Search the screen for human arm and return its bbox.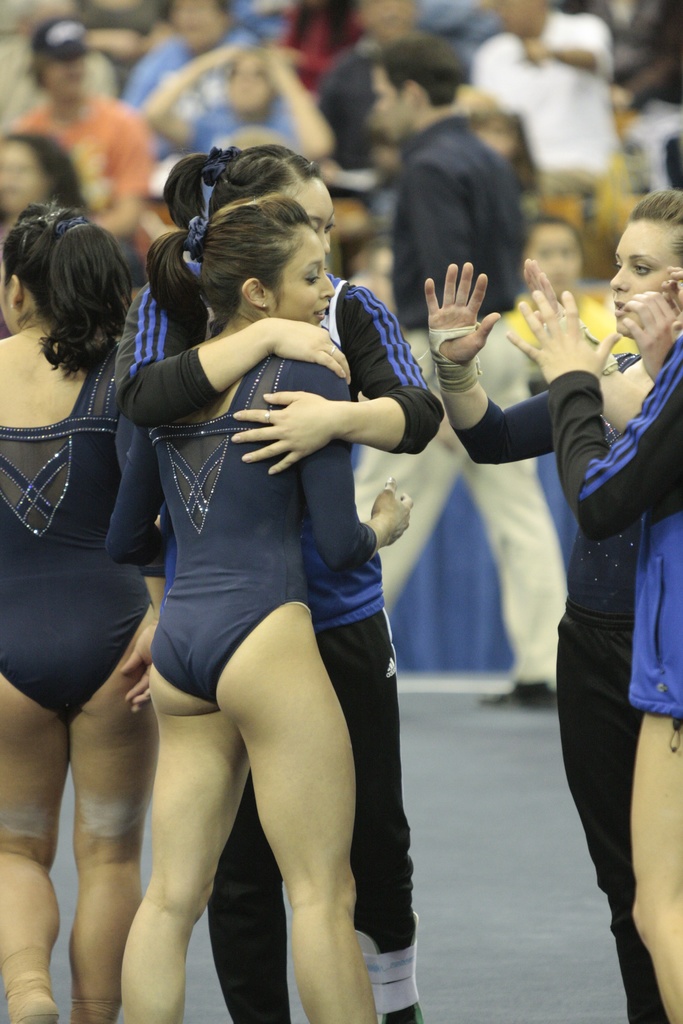
Found: [x1=104, y1=436, x2=169, y2=568].
